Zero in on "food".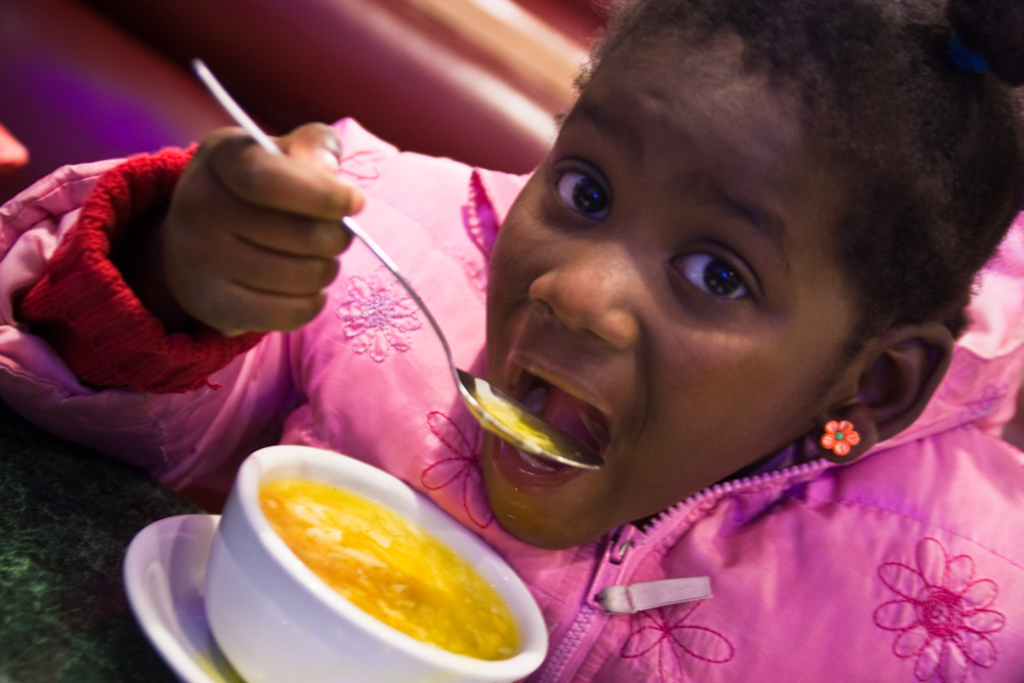
Zeroed in: 460,388,563,459.
